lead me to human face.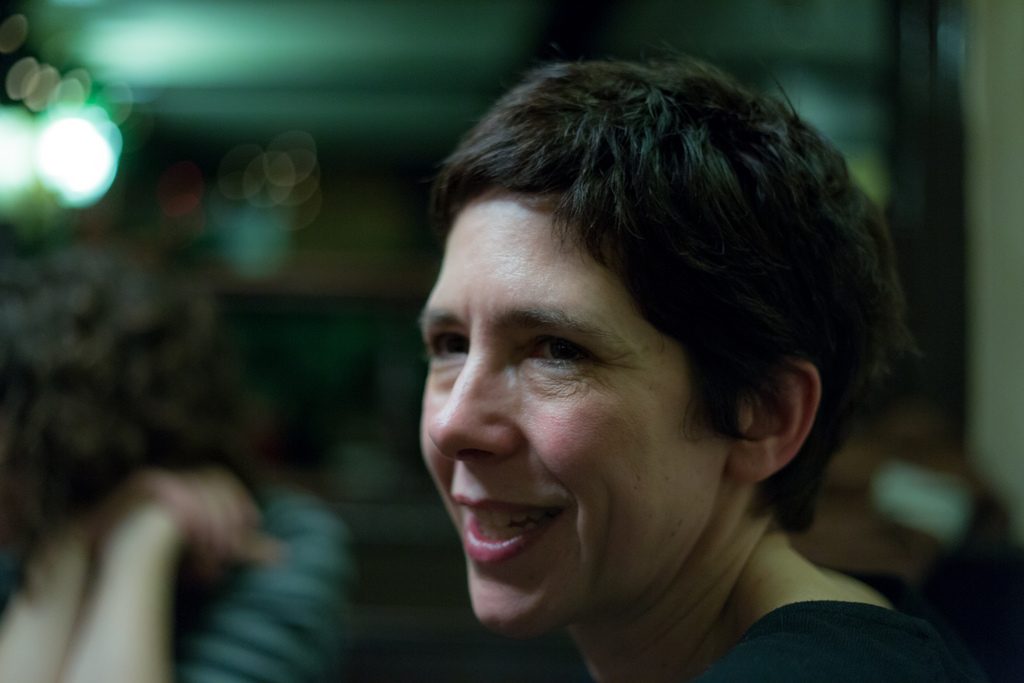
Lead to x1=419 y1=190 x2=726 y2=623.
